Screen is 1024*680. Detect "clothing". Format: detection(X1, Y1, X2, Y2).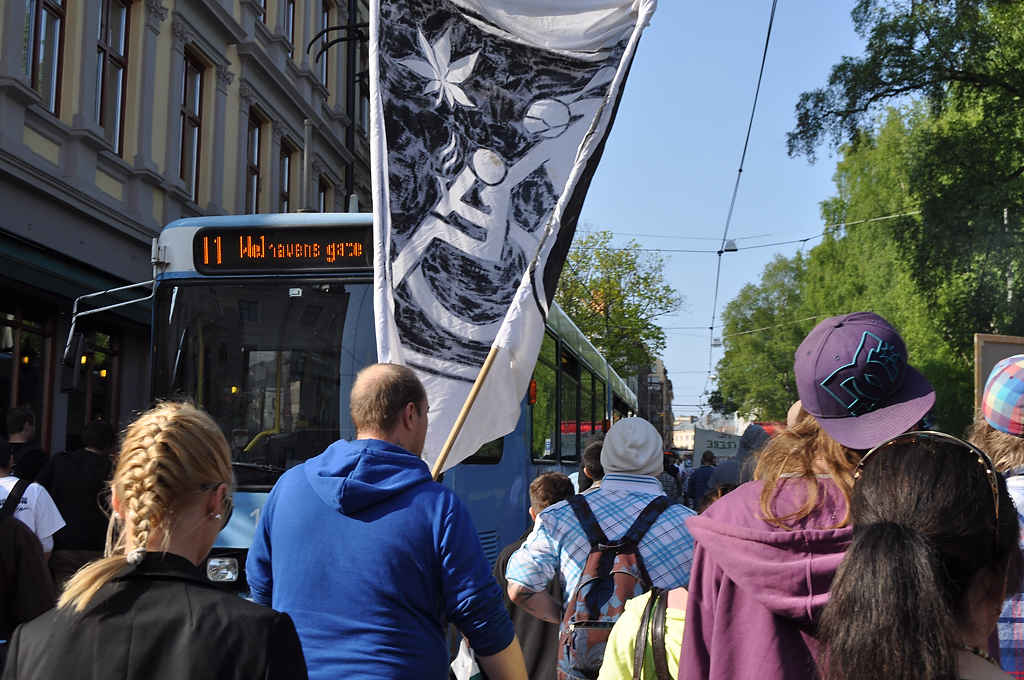
detection(688, 465, 852, 679).
